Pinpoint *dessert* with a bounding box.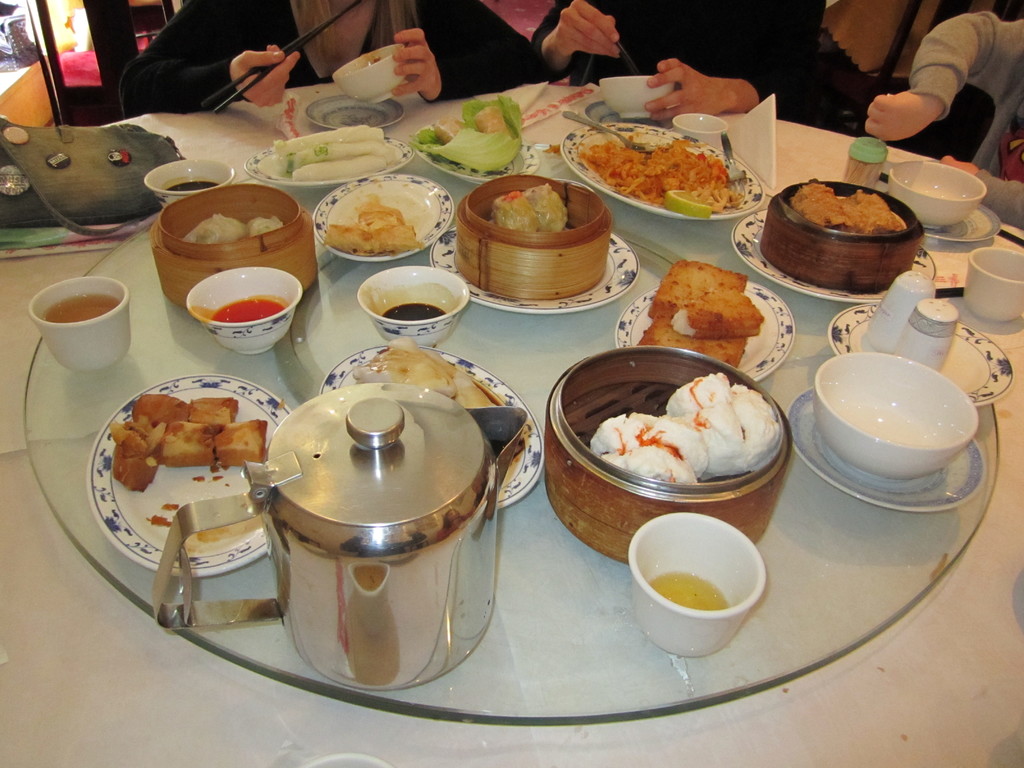
(198,399,235,425).
